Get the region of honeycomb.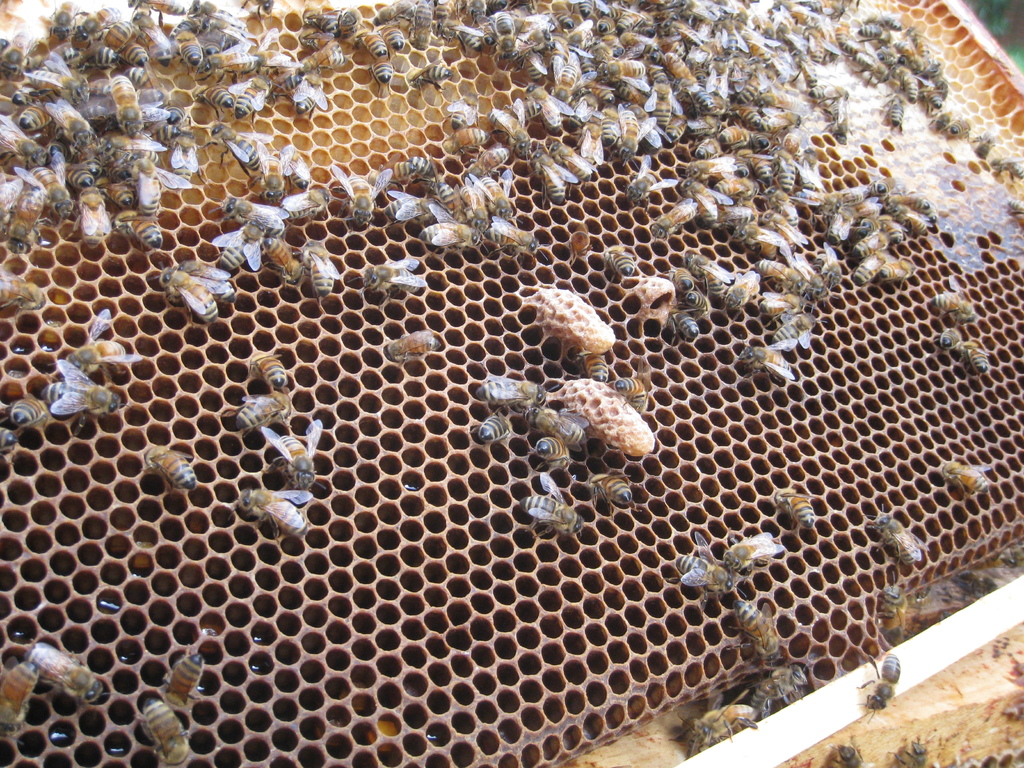
{"left": 0, "top": 3, "right": 1022, "bottom": 767}.
